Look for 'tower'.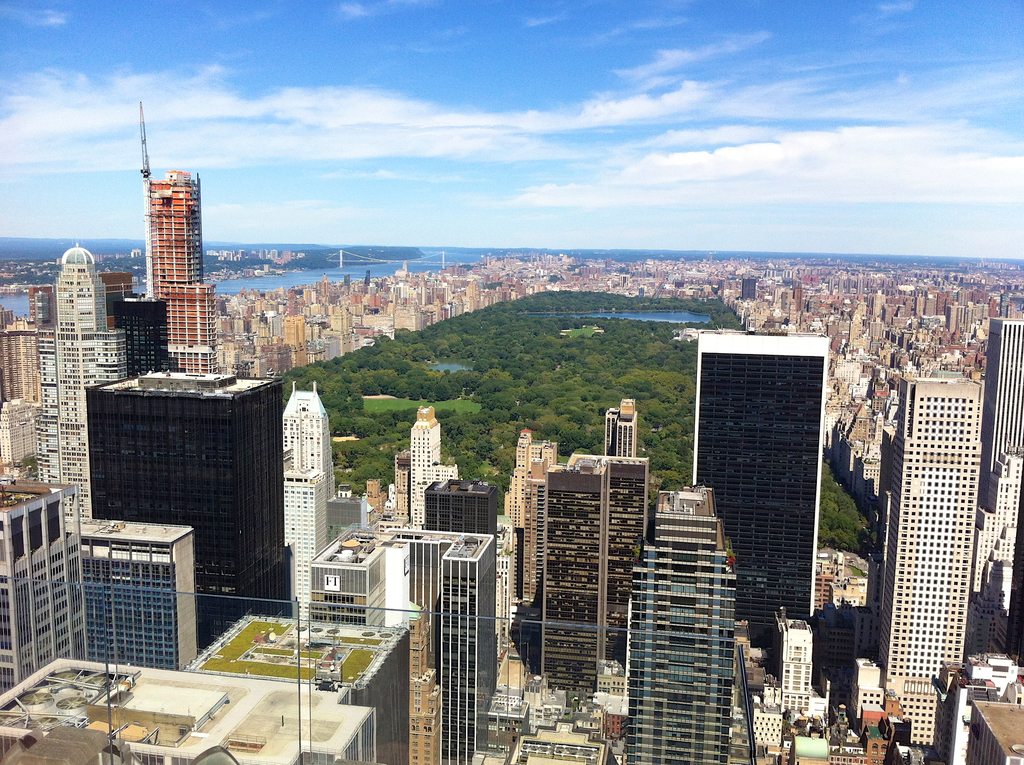
Found: 619:485:727:763.
